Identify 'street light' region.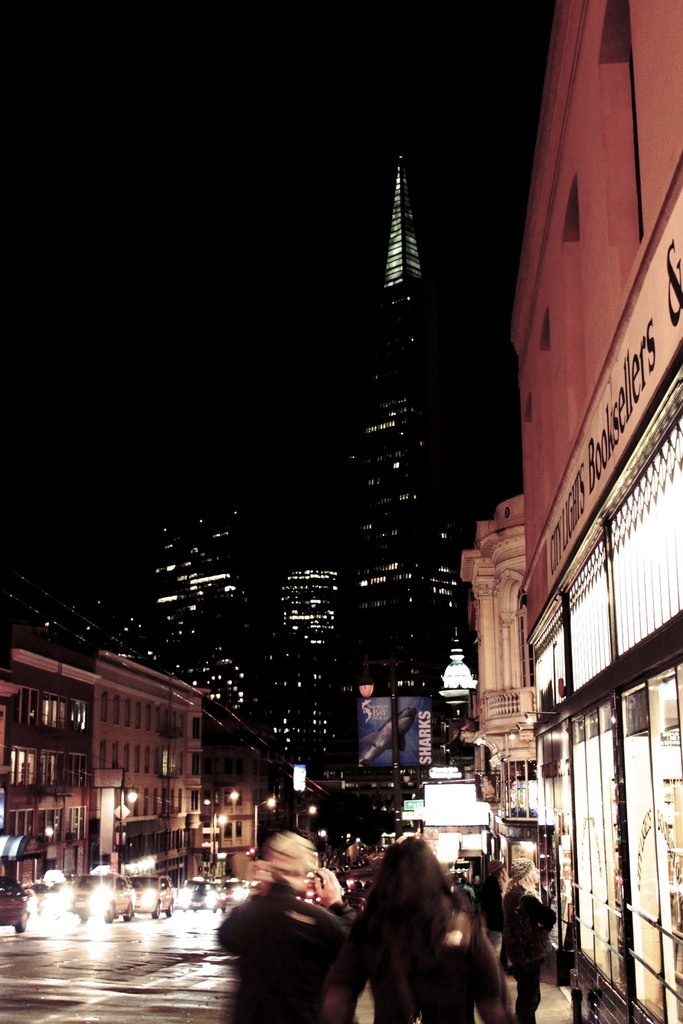
Region: bbox=(293, 803, 318, 829).
